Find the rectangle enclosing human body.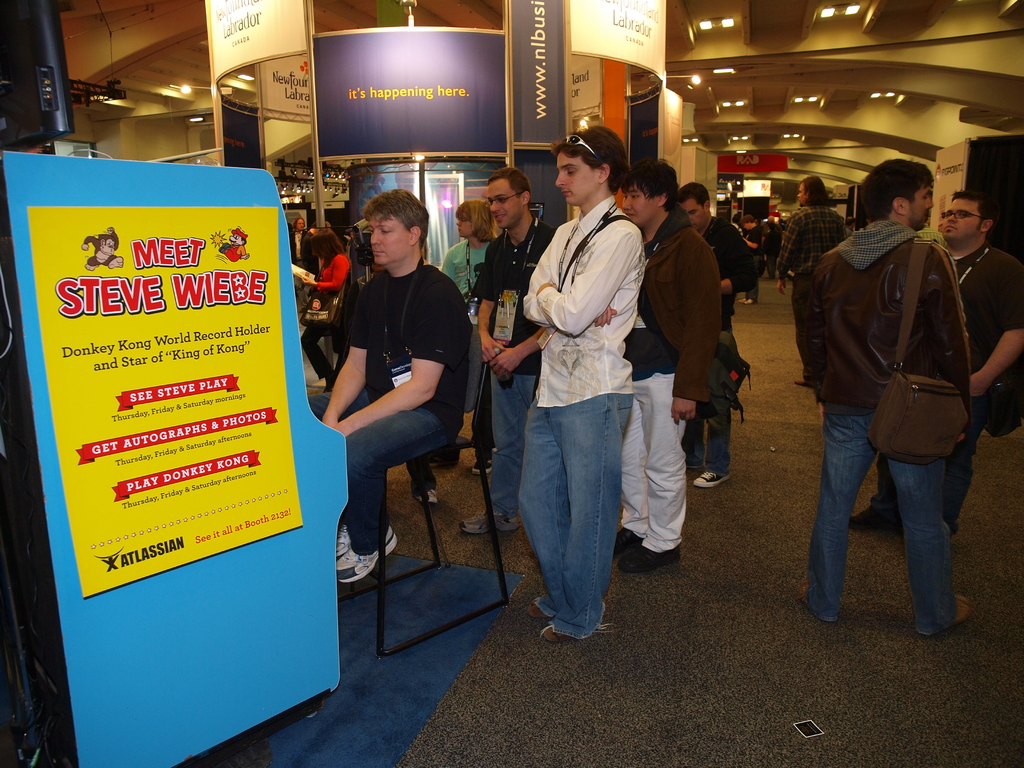
pyautogui.locateOnScreen(291, 227, 319, 310).
